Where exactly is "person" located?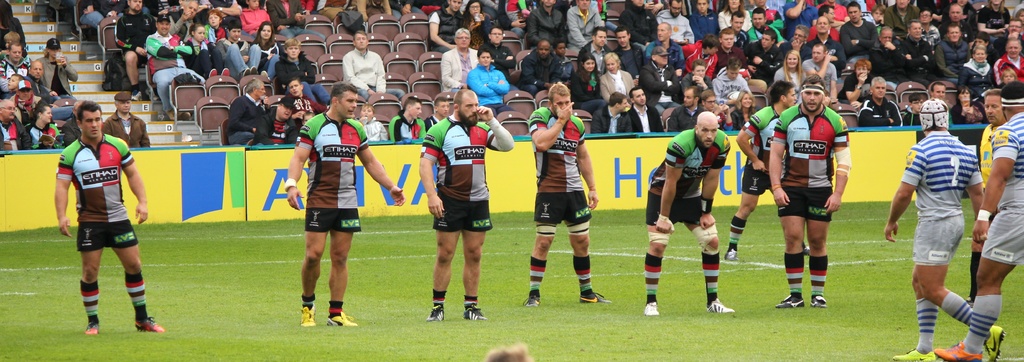
Its bounding box is box=[755, 74, 848, 320].
